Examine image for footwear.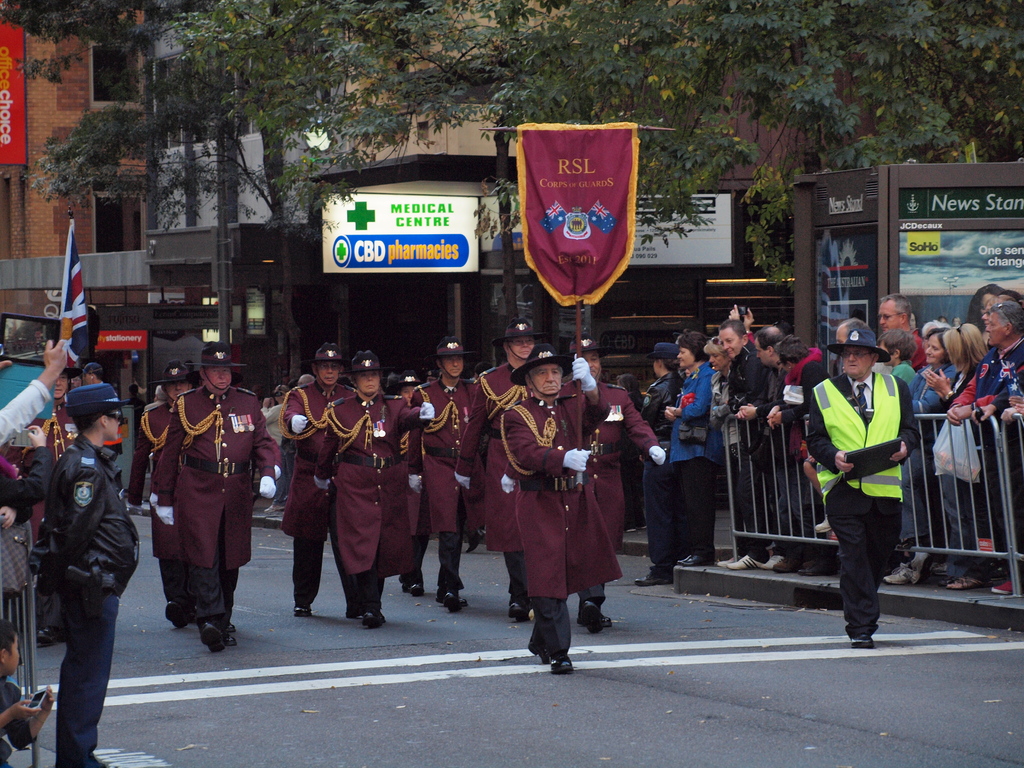
Examination result: Rect(410, 579, 424, 598).
